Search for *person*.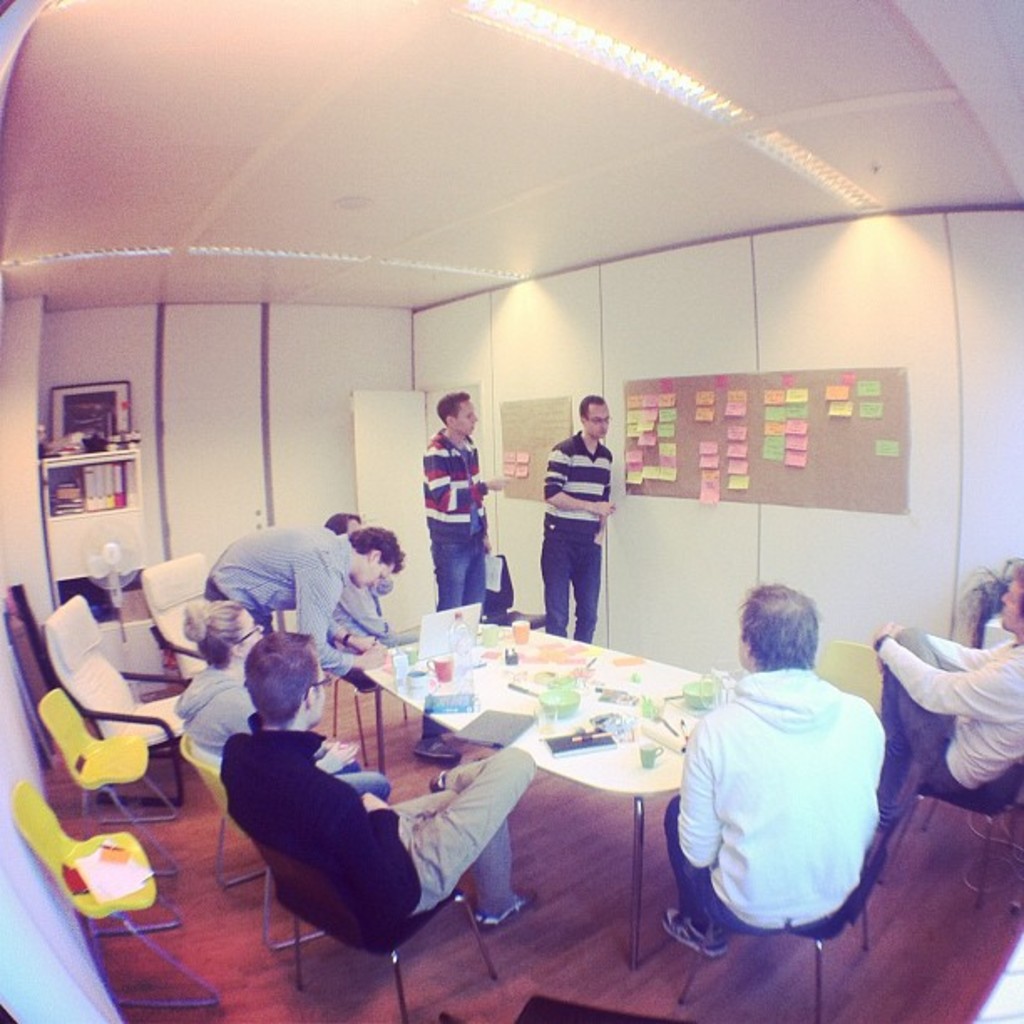
Found at bbox(206, 510, 402, 679).
